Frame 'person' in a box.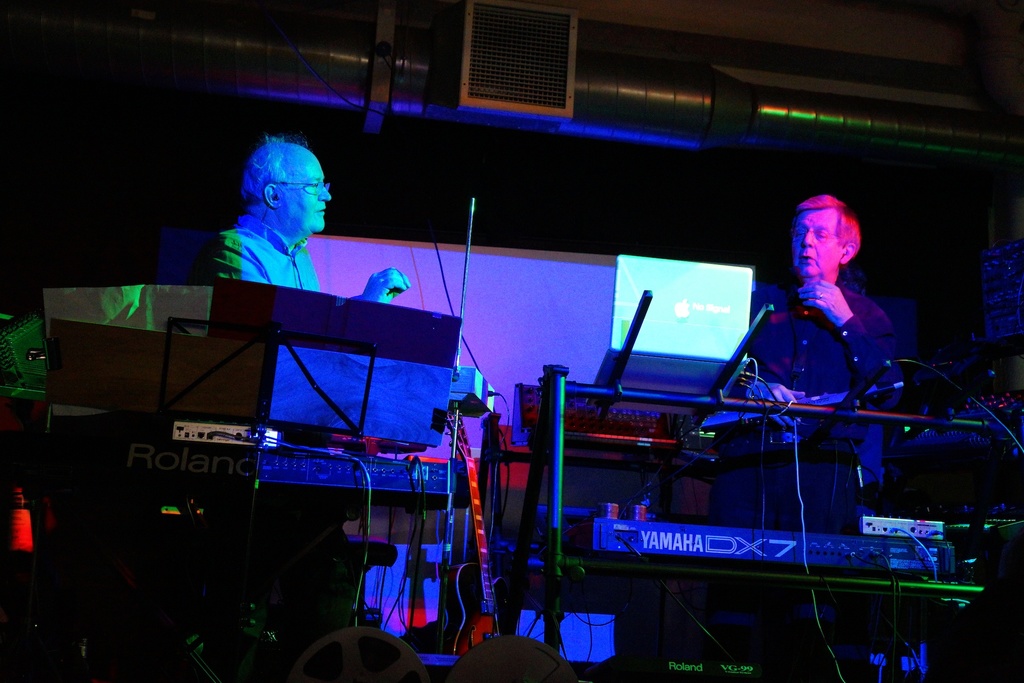
BBox(205, 142, 410, 300).
